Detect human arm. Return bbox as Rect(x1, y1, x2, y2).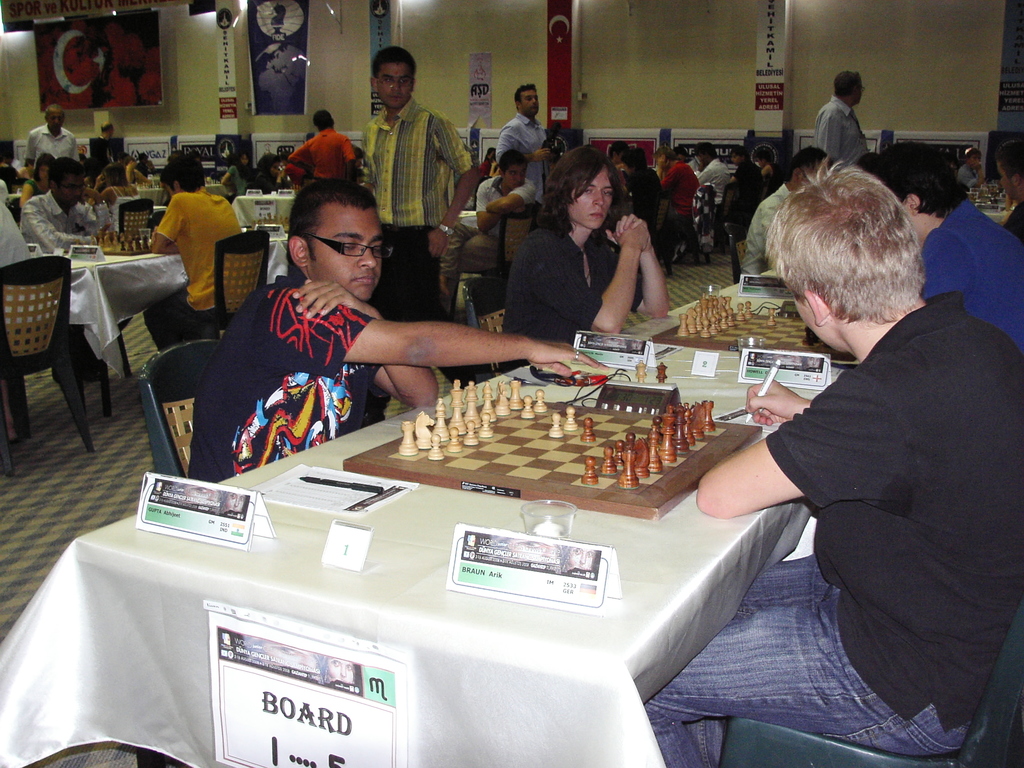
Rect(134, 167, 159, 193).
